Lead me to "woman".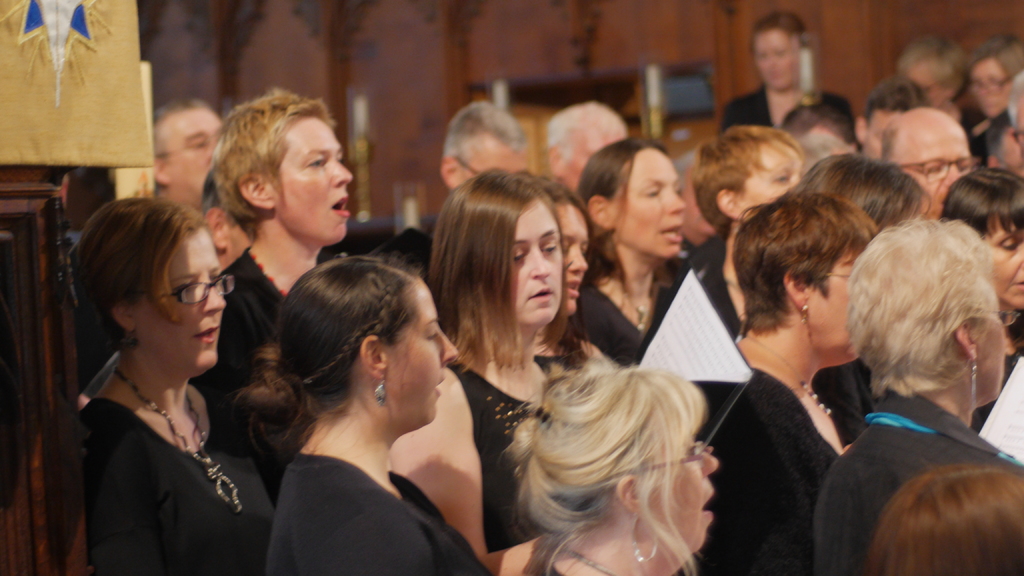
Lead to [714,187,875,575].
